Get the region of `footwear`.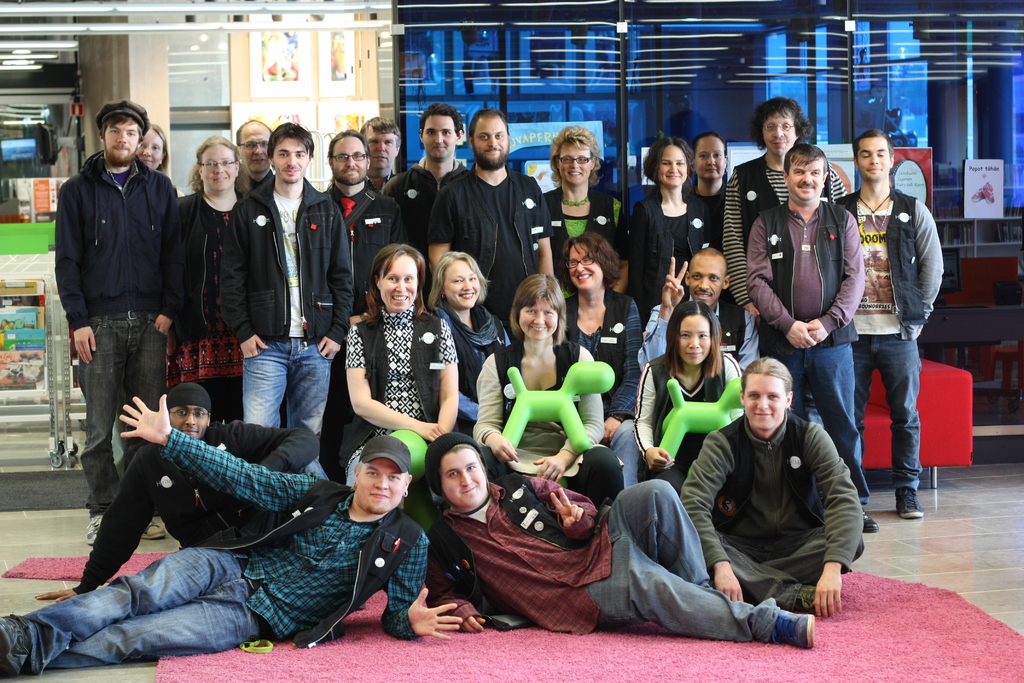
83, 515, 104, 544.
